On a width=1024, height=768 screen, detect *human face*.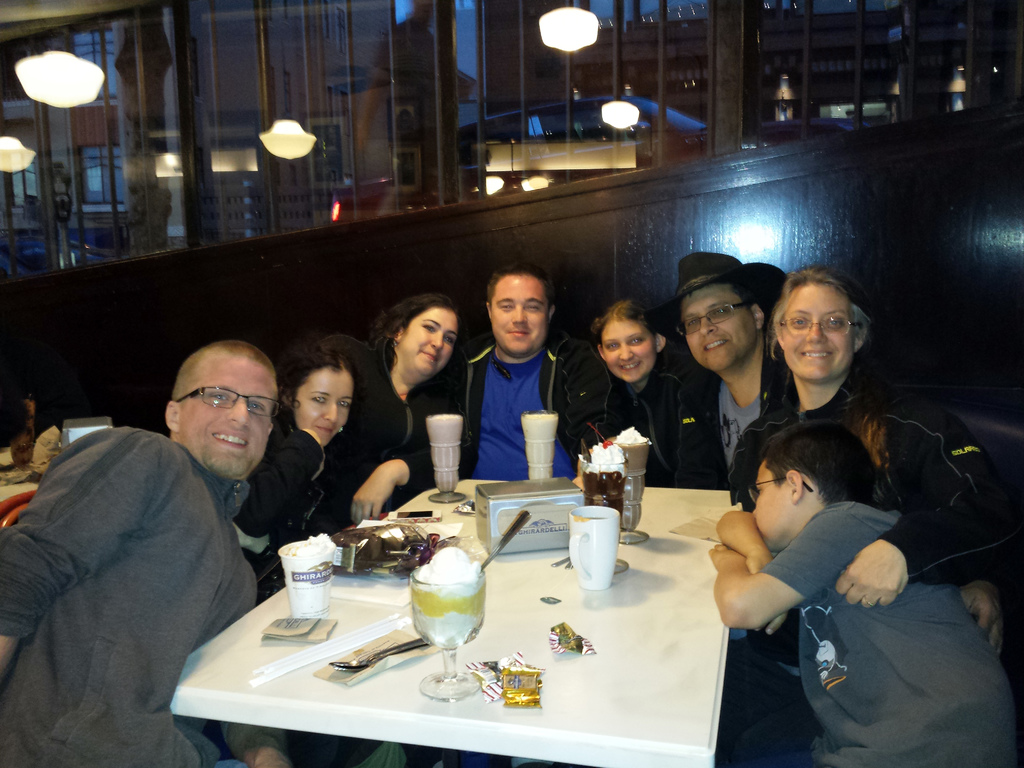
box(406, 304, 456, 369).
